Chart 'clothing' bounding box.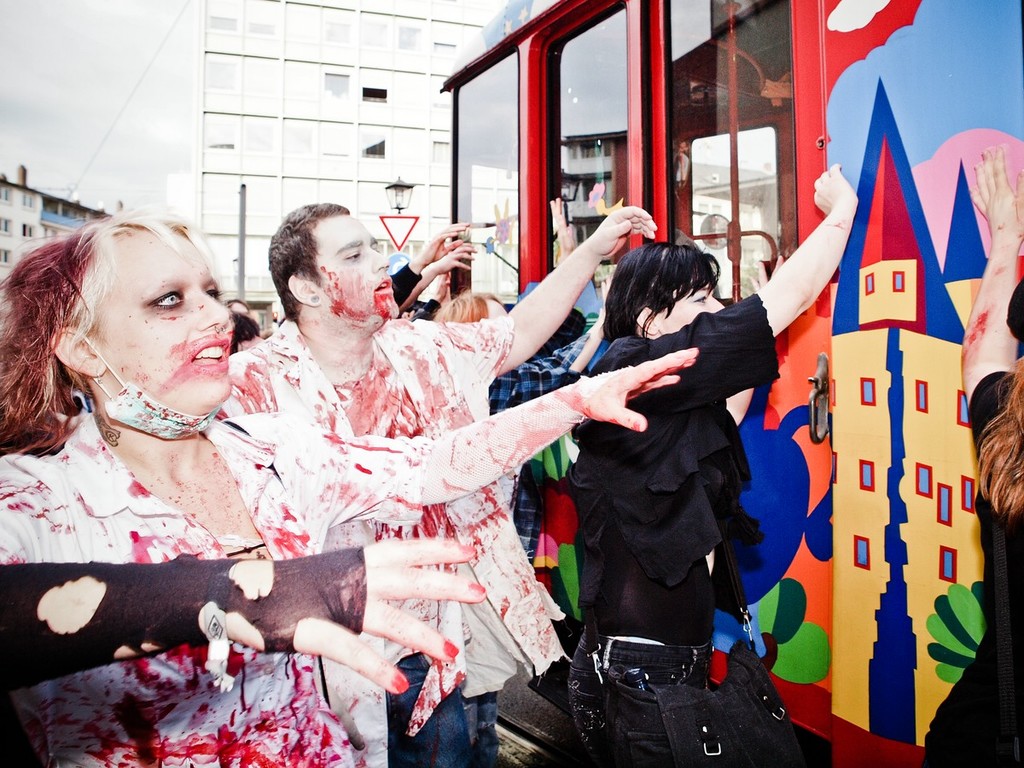
Charted: [558,285,788,677].
